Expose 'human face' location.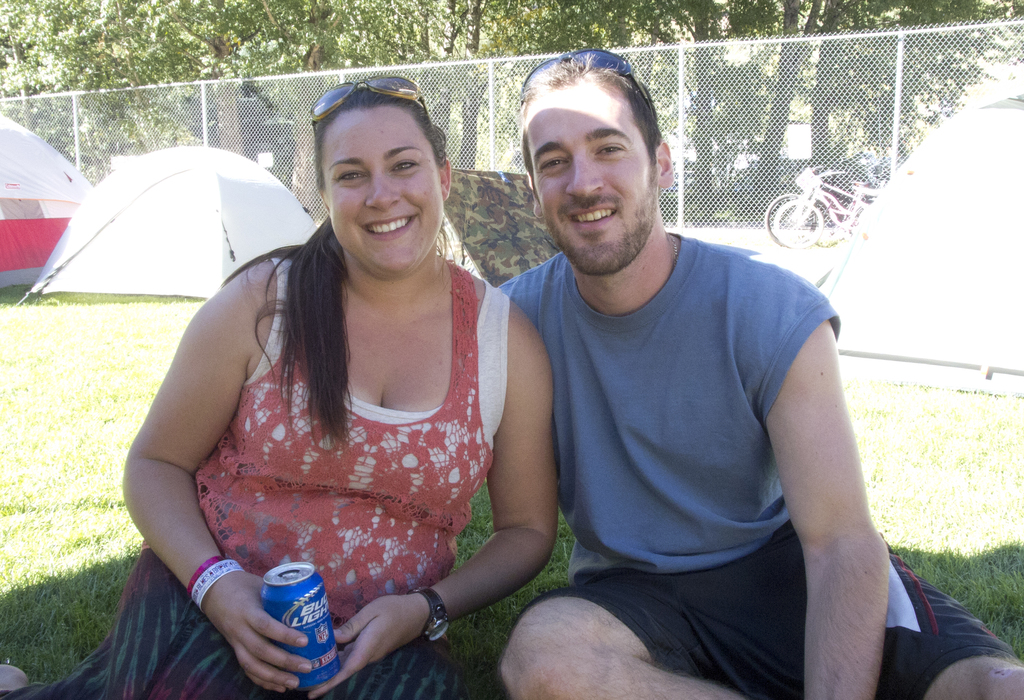
Exposed at Rect(524, 76, 660, 277).
